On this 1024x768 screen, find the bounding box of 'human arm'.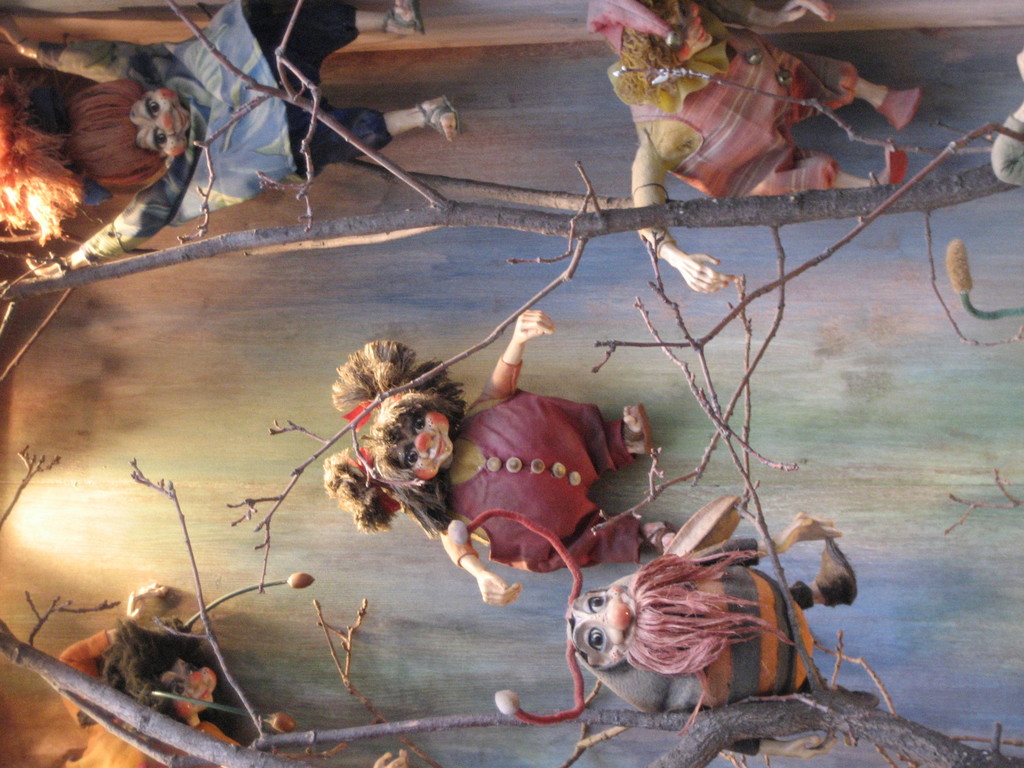
Bounding box: BBox(726, 735, 837, 760).
